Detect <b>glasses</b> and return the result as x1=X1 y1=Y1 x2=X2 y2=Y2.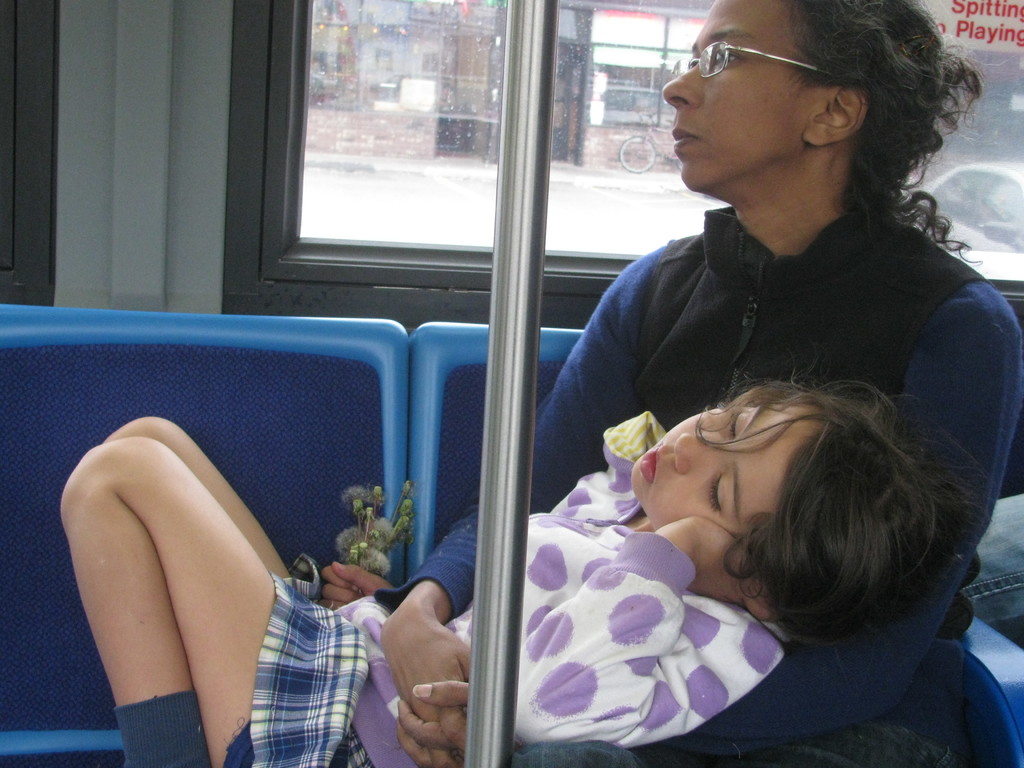
x1=682 y1=35 x2=859 y2=93.
